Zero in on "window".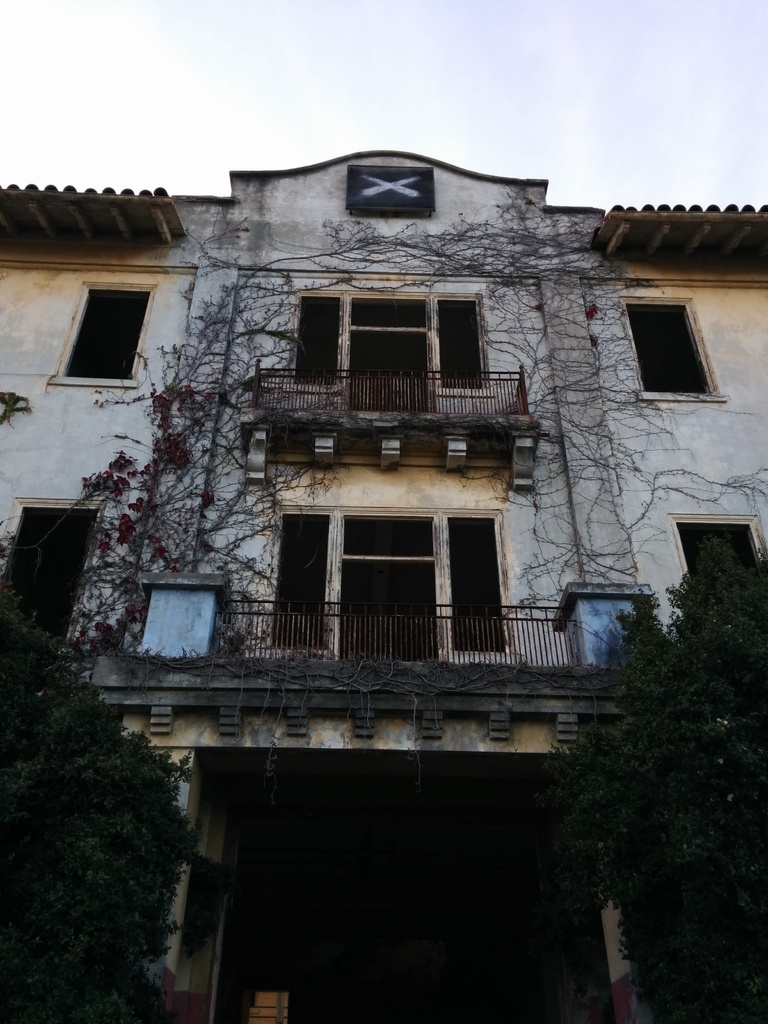
Zeroed in: pyautogui.locateOnScreen(294, 300, 499, 401).
